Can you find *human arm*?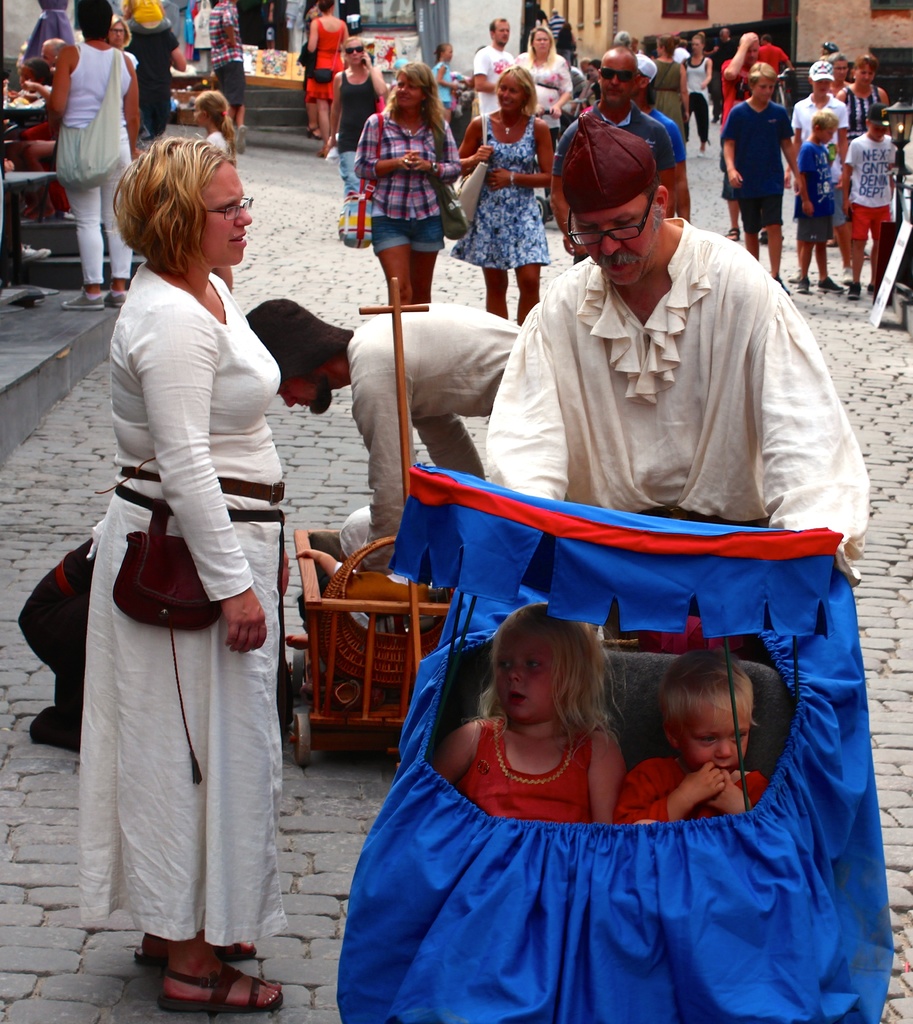
Yes, bounding box: [499,116,562,199].
